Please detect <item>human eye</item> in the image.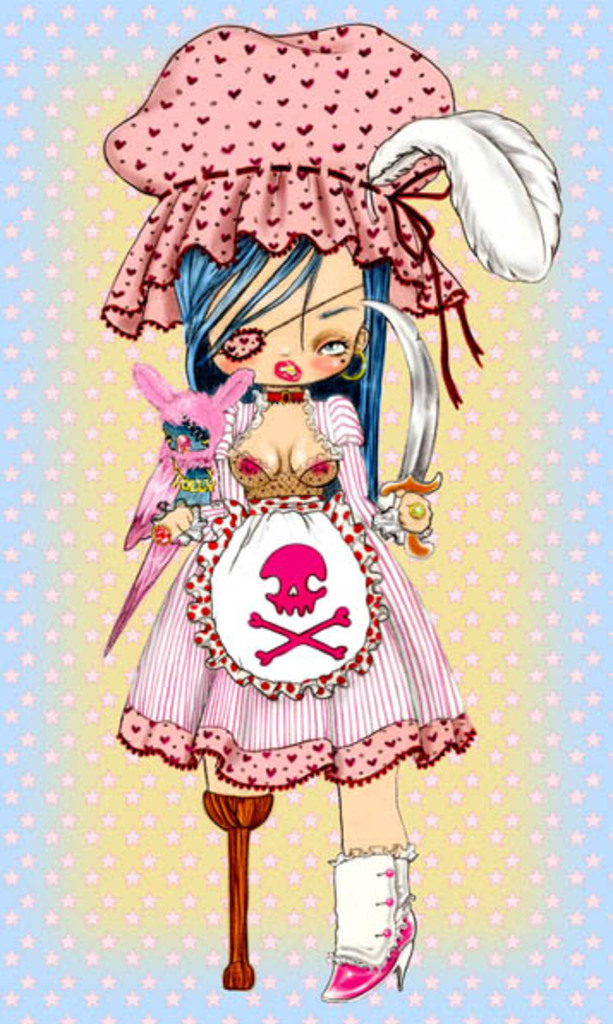
x1=318, y1=332, x2=352, y2=354.
